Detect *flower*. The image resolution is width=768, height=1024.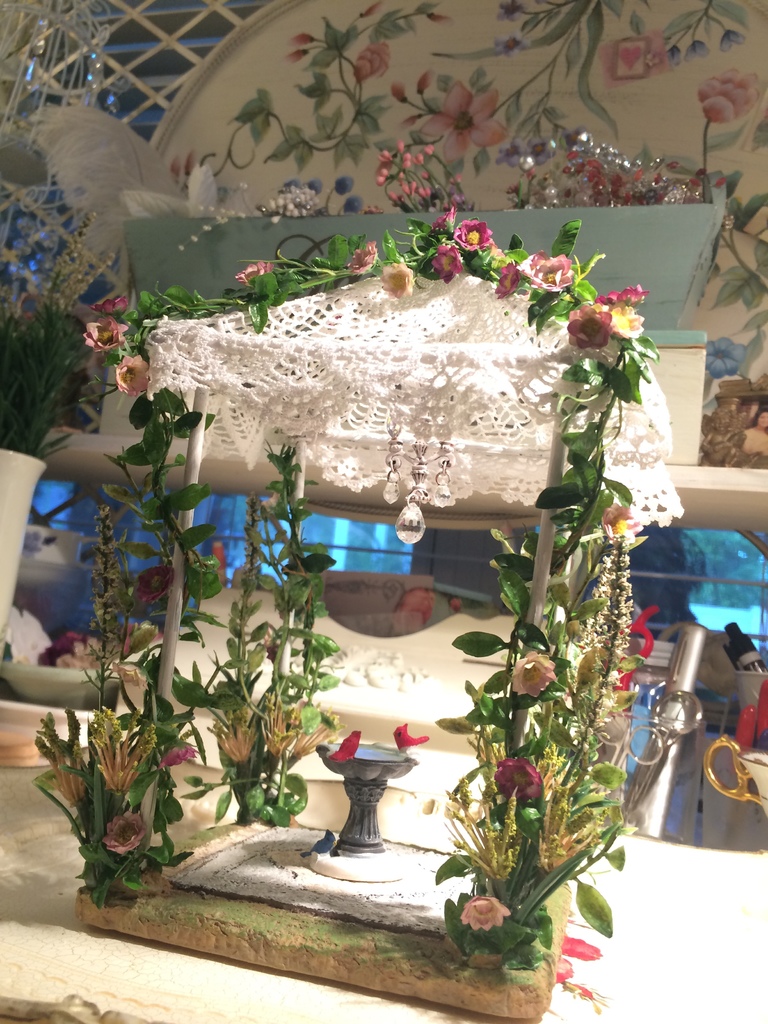
detection(595, 494, 644, 543).
